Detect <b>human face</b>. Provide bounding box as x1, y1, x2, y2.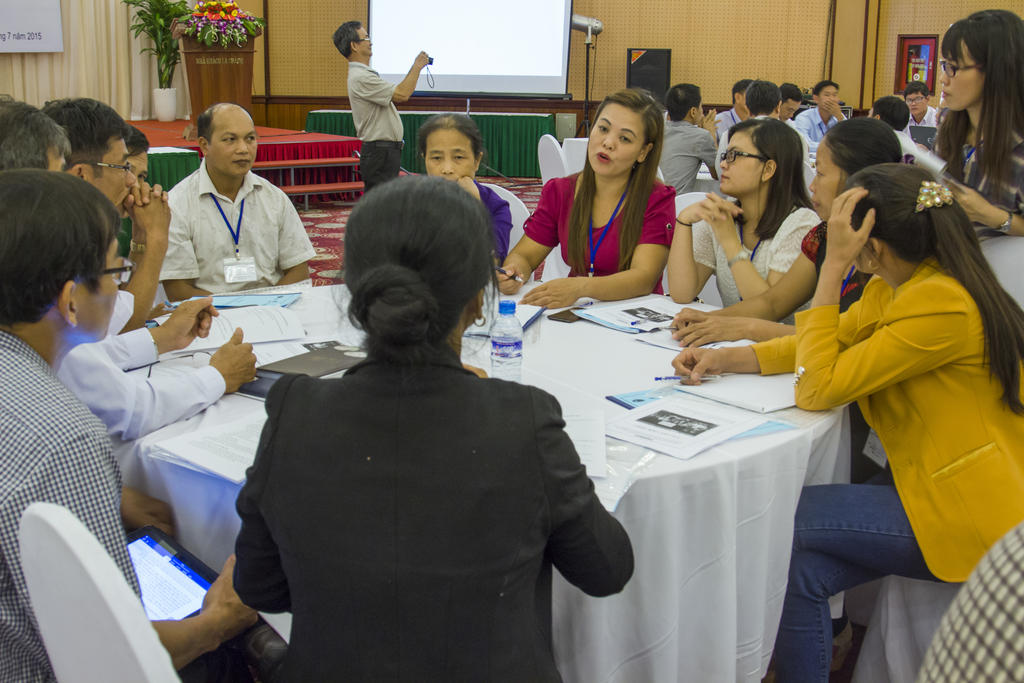
905, 94, 924, 115.
